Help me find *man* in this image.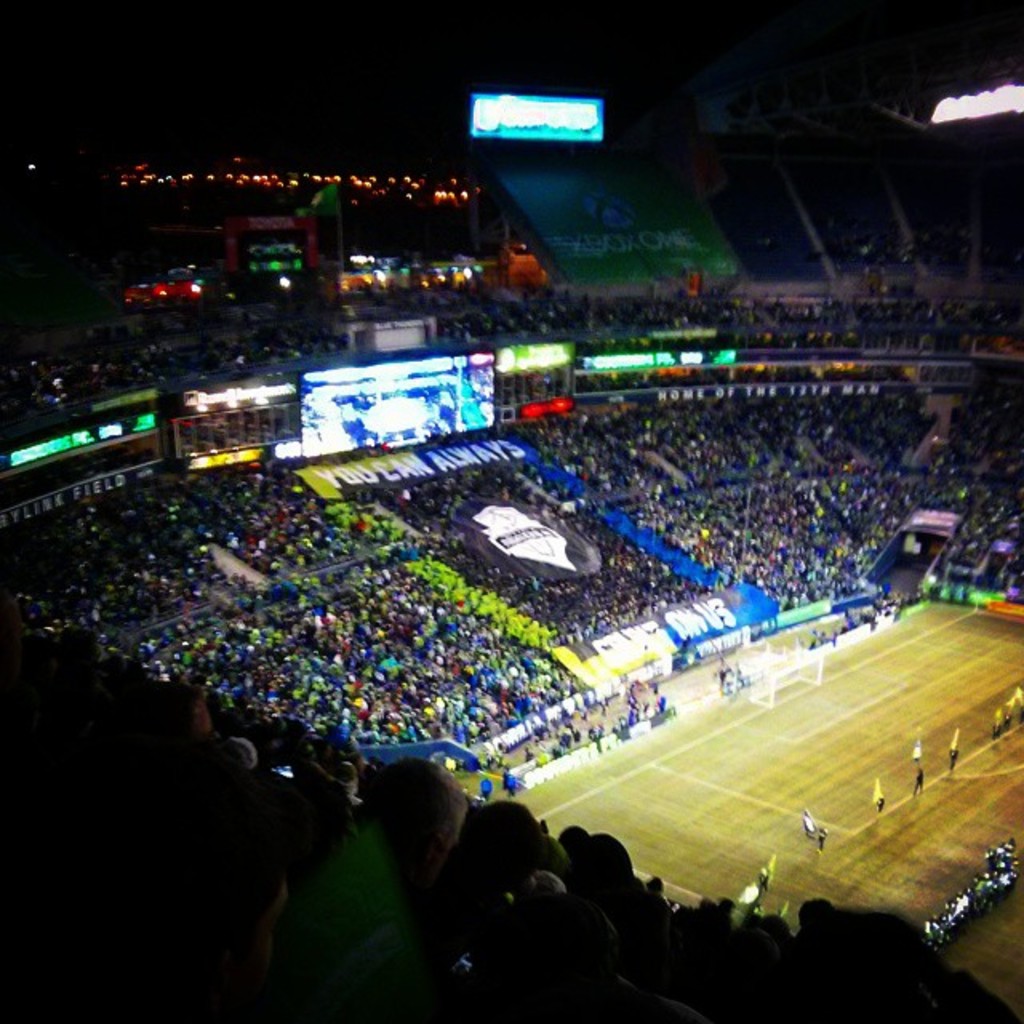
Found it: box=[323, 752, 459, 971].
